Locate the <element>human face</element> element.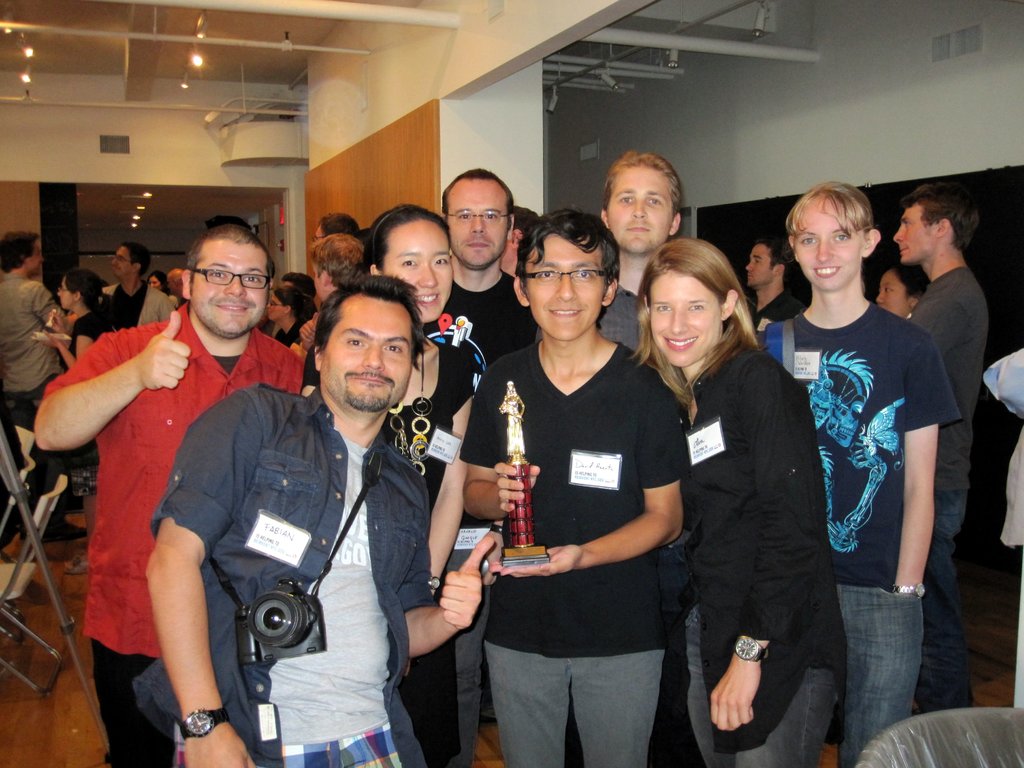
Element bbox: <box>446,177,508,266</box>.
